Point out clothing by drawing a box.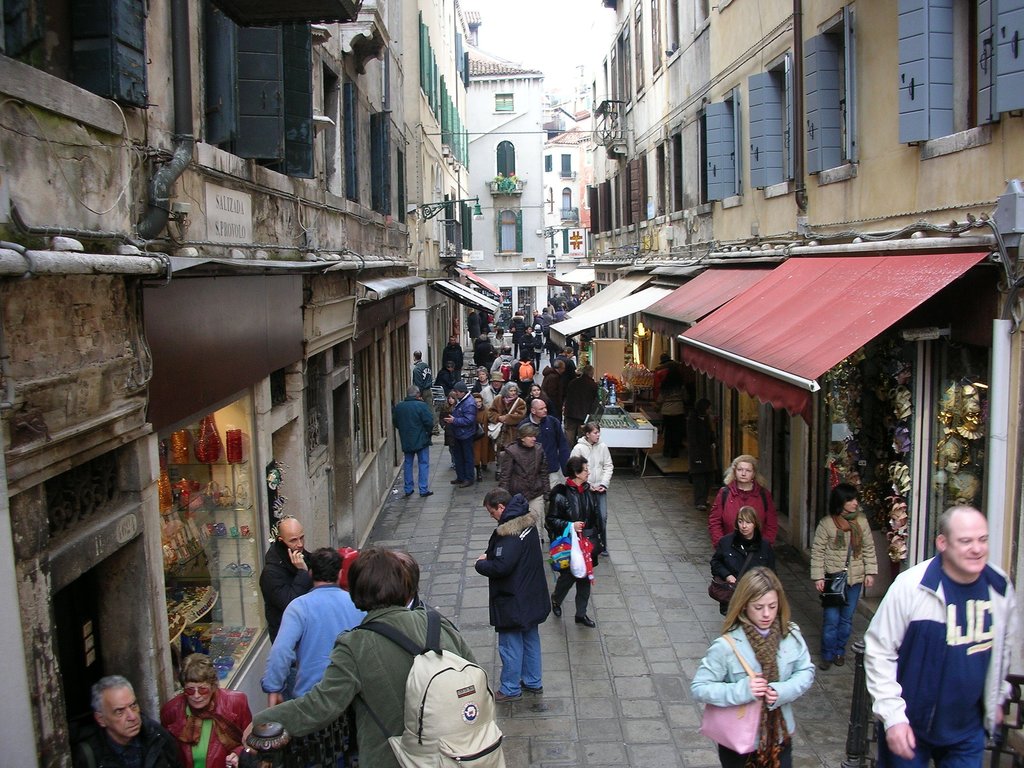
Rect(716, 523, 773, 605).
